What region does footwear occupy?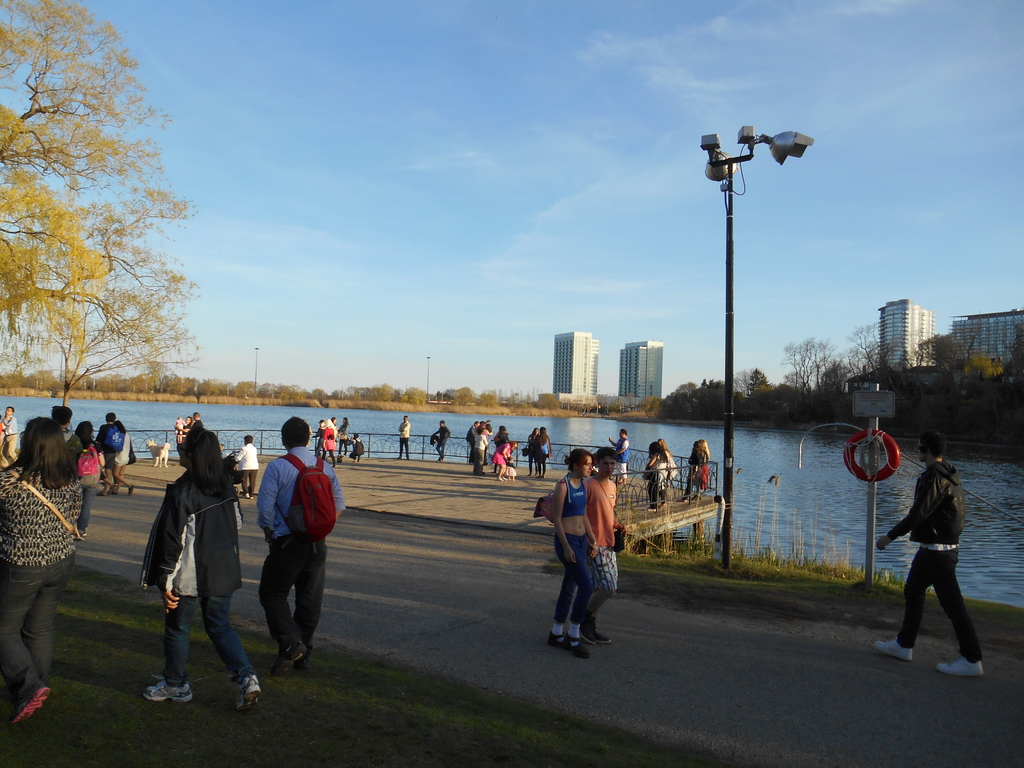
bbox(238, 493, 248, 499).
